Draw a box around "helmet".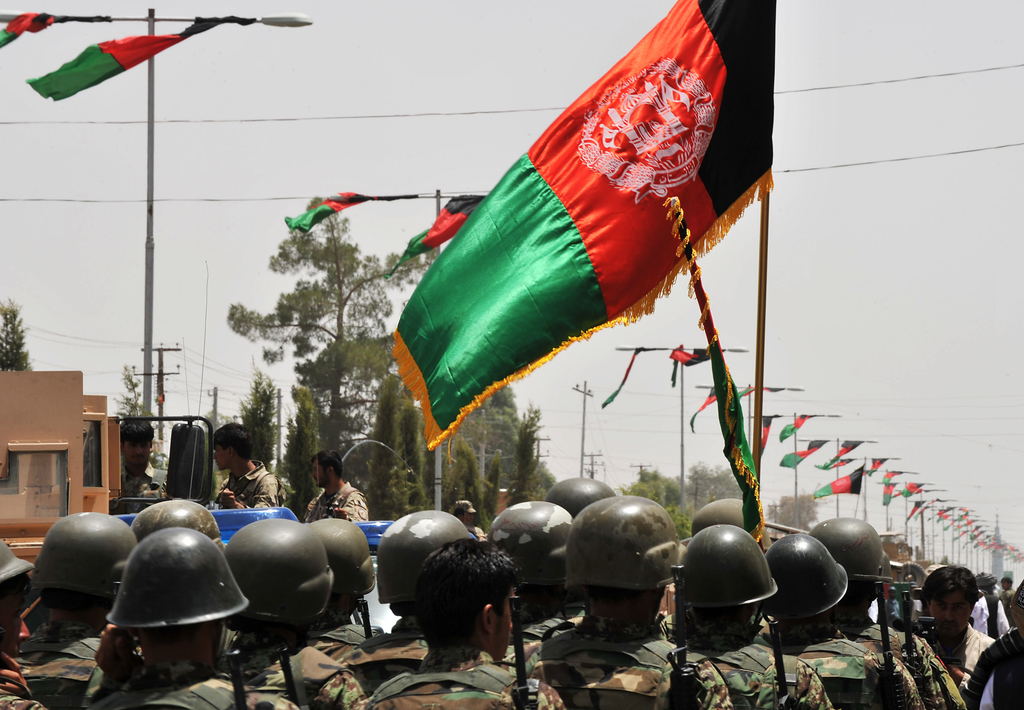
[812, 516, 889, 600].
